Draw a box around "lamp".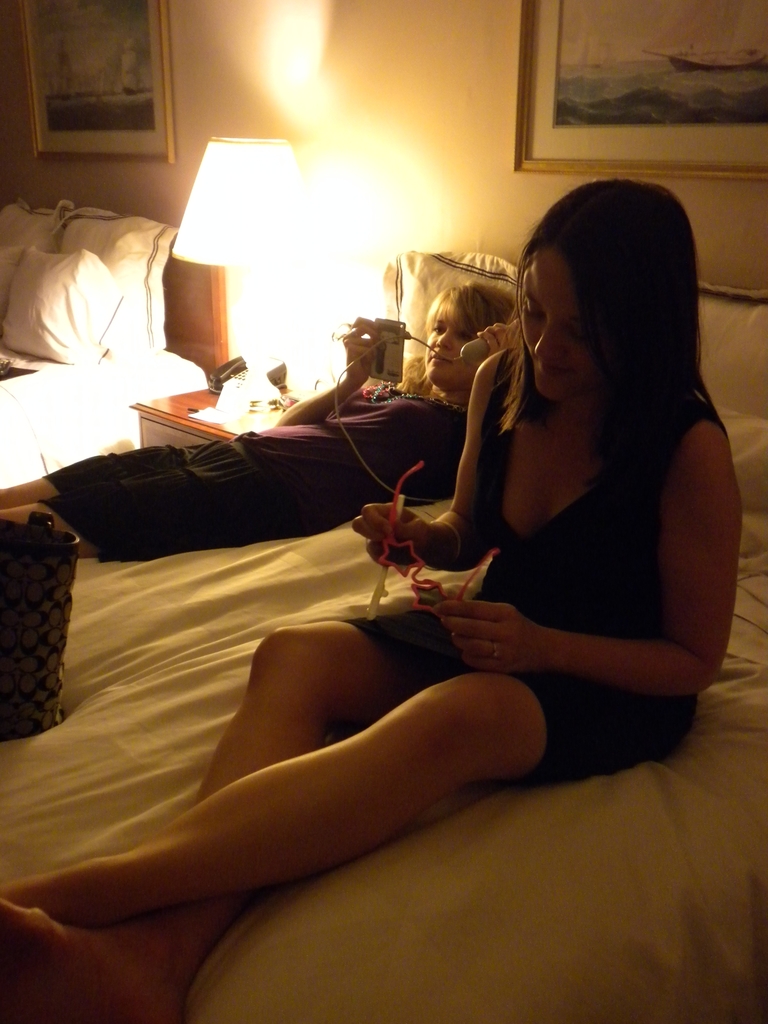
(left=173, top=135, right=321, bottom=403).
